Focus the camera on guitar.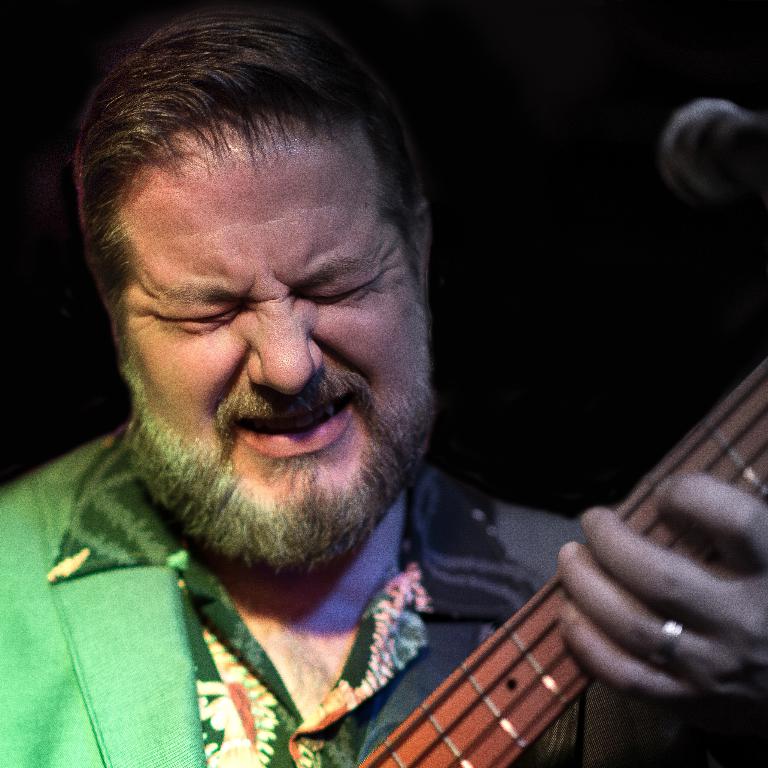
Focus region: bbox=(391, 389, 767, 767).
